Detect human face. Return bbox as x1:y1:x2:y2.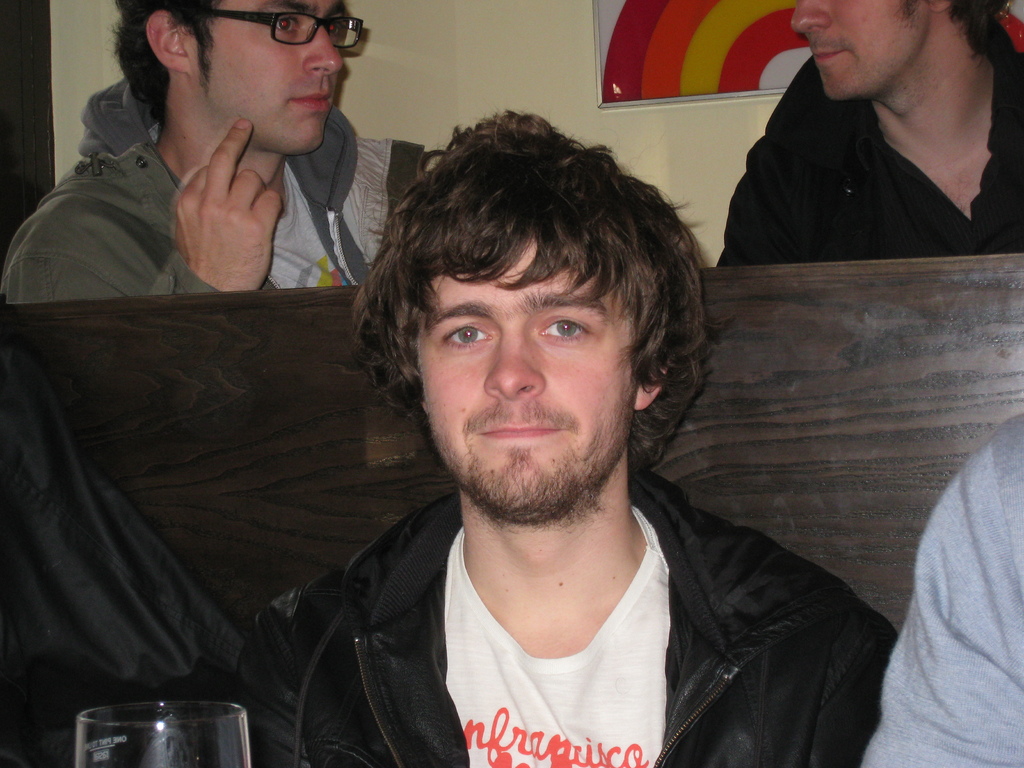
191:0:346:157.
